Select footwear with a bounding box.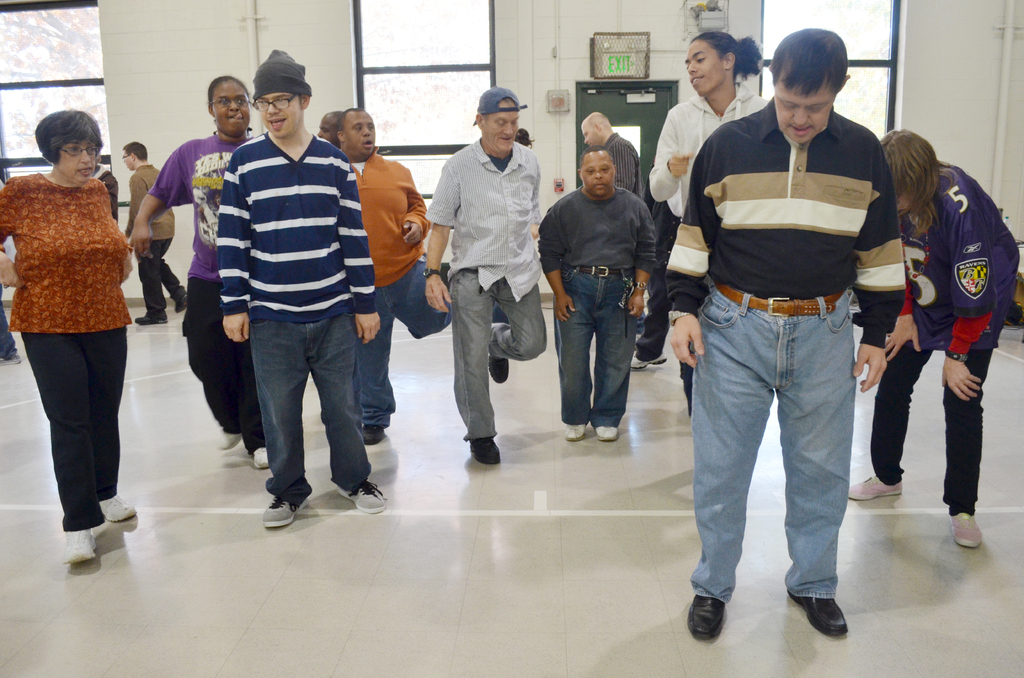
<bbox>252, 446, 270, 465</bbox>.
